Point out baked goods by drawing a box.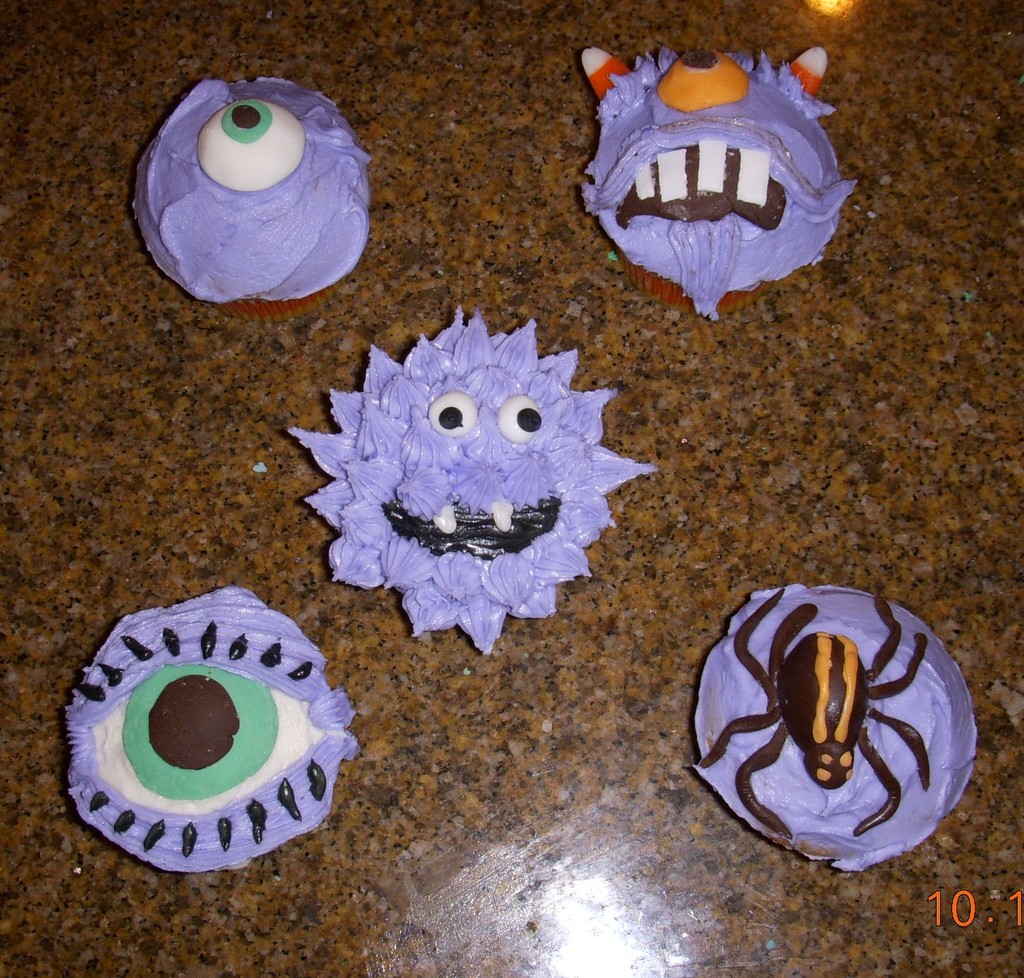
x1=285 y1=304 x2=655 y2=670.
